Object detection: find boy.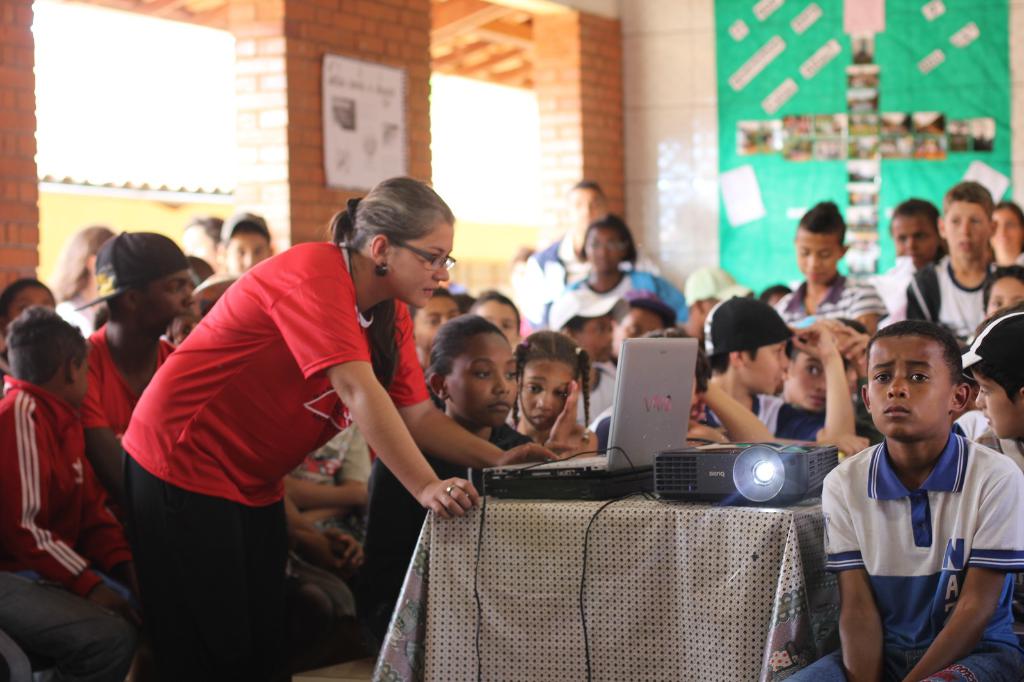
x1=0, y1=301, x2=136, y2=681.
